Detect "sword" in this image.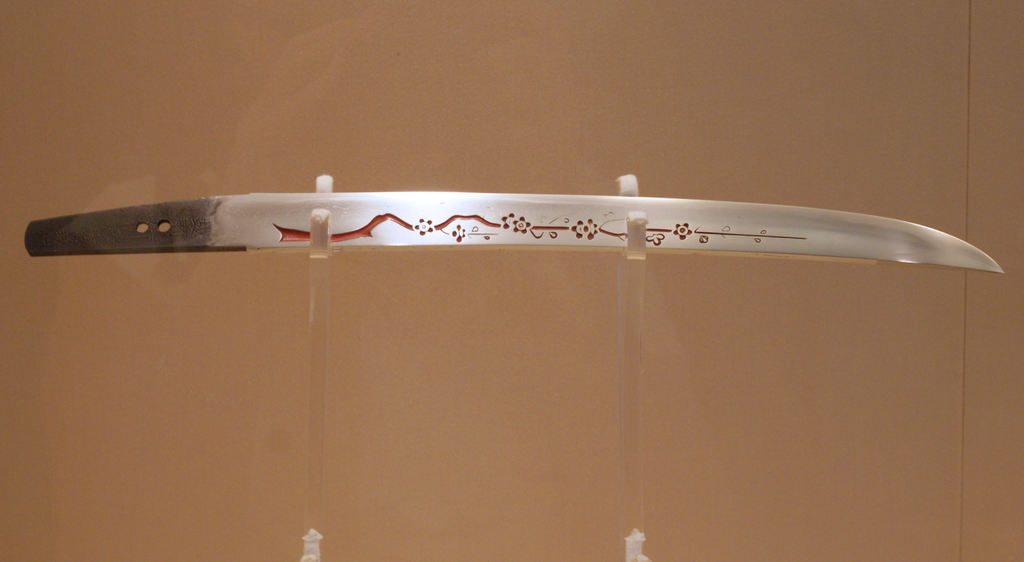
Detection: (x1=26, y1=191, x2=1004, y2=277).
